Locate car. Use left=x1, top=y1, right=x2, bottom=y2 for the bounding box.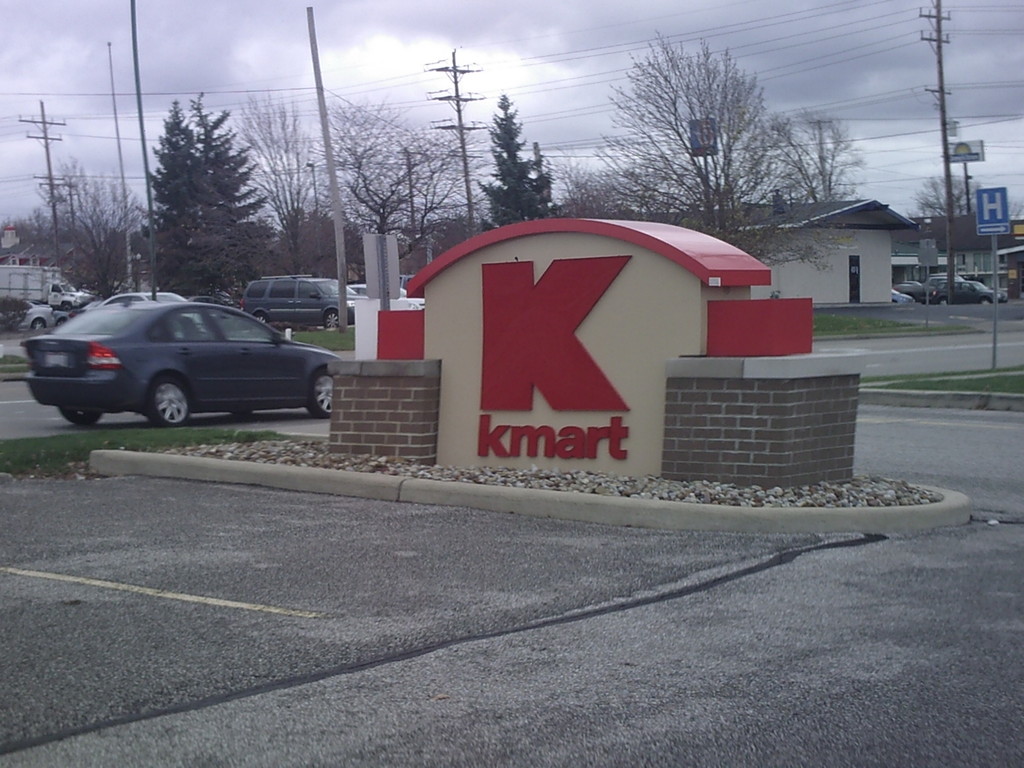
left=347, top=281, right=412, bottom=305.
